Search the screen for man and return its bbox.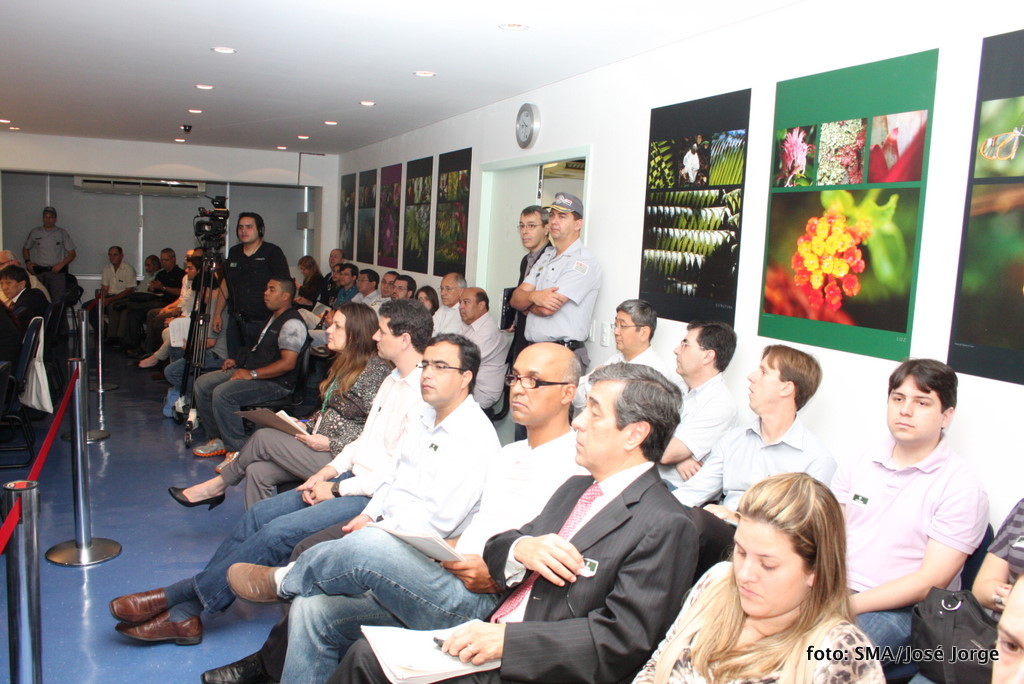
Found: <bbox>102, 302, 449, 654</bbox>.
